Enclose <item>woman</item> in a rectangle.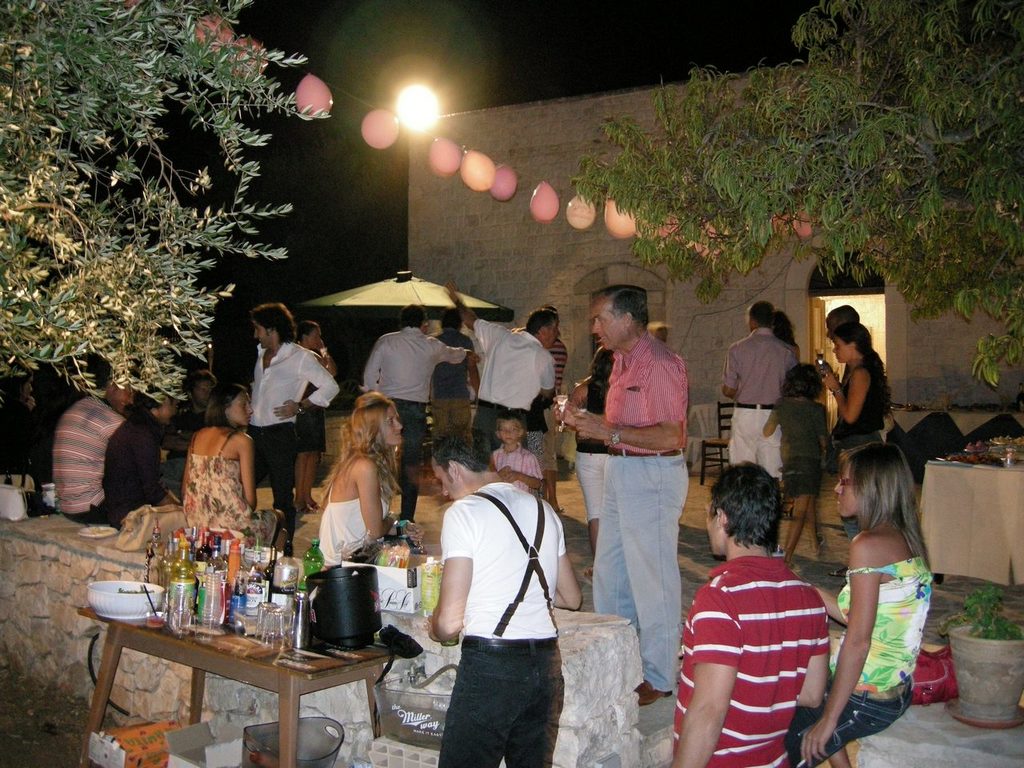
564 349 614 574.
